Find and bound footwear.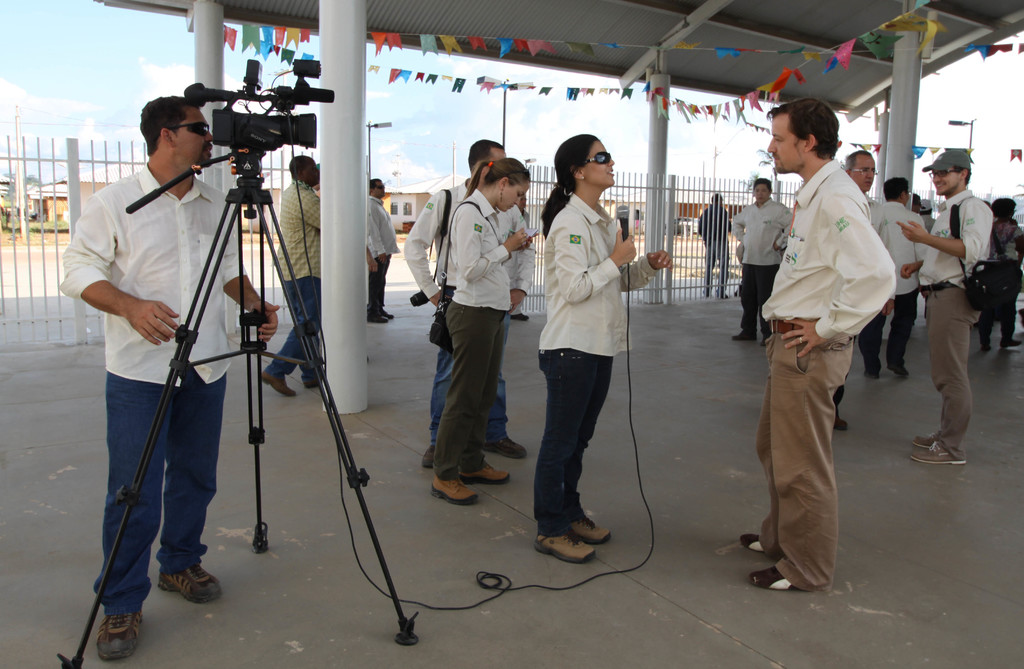
Bound: region(365, 314, 387, 324).
